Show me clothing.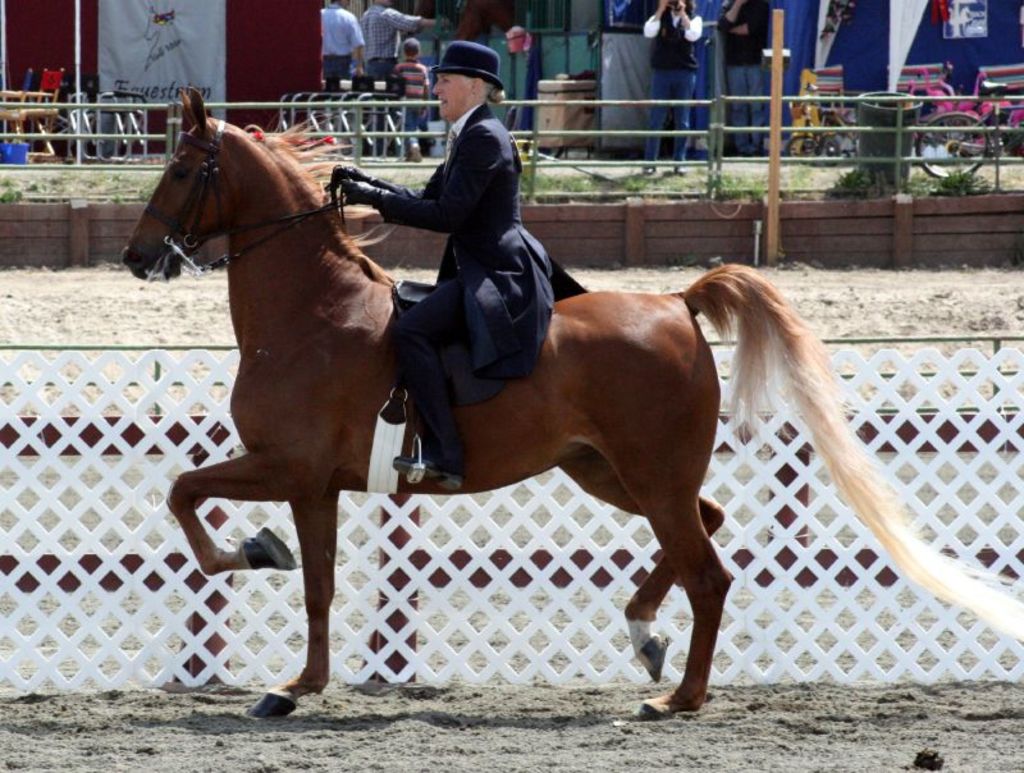
clothing is here: box(719, 0, 772, 150).
